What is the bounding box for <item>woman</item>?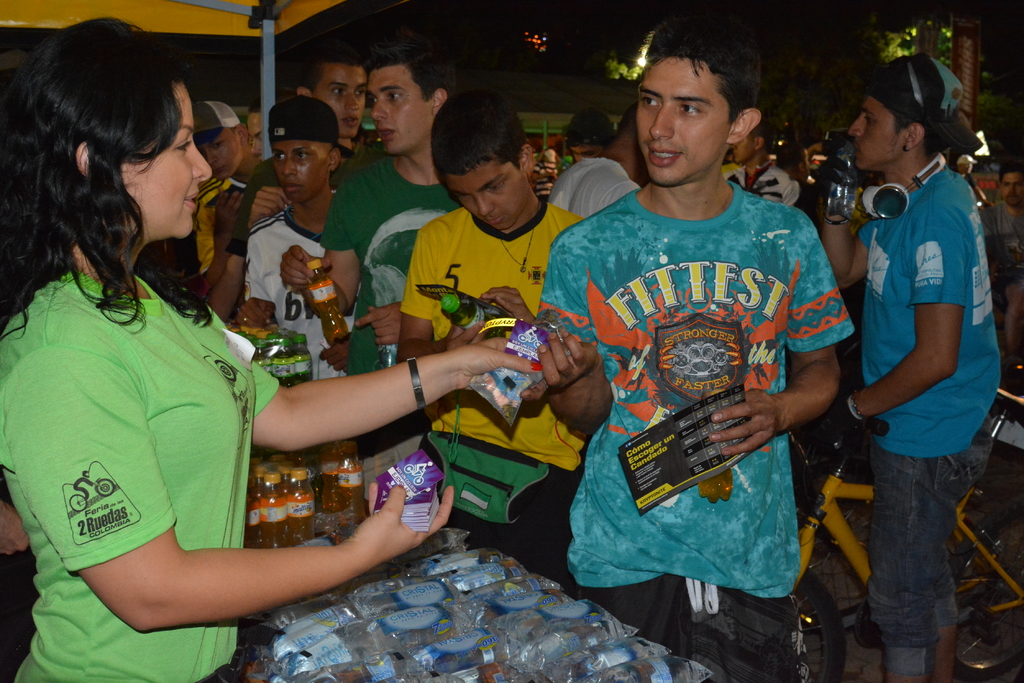
locate(0, 19, 541, 682).
